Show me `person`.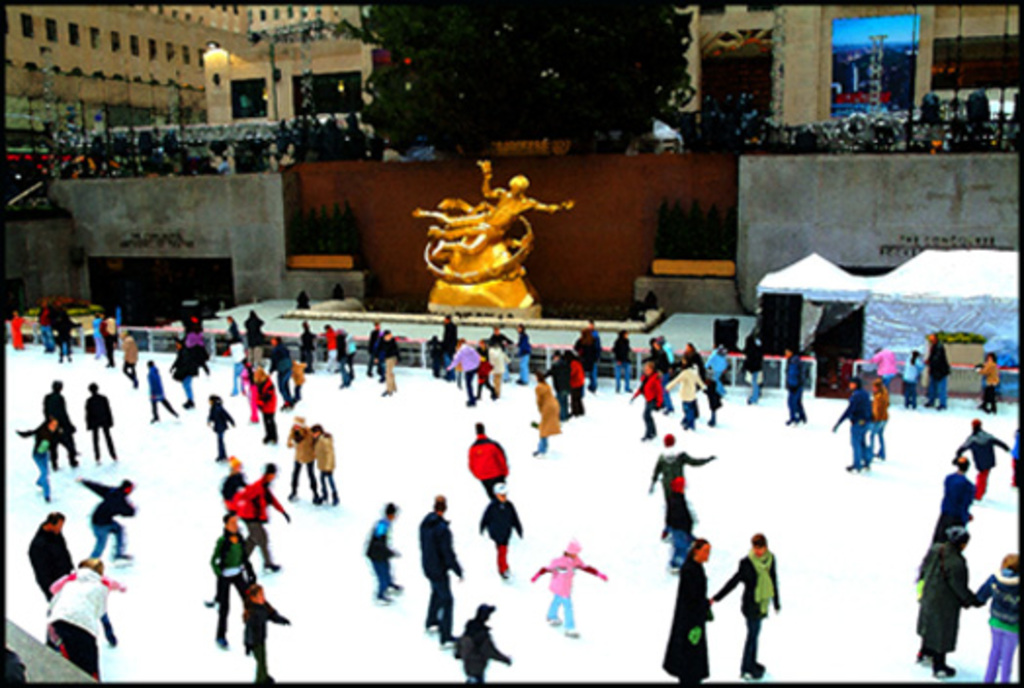
`person` is here: 711:530:782:678.
